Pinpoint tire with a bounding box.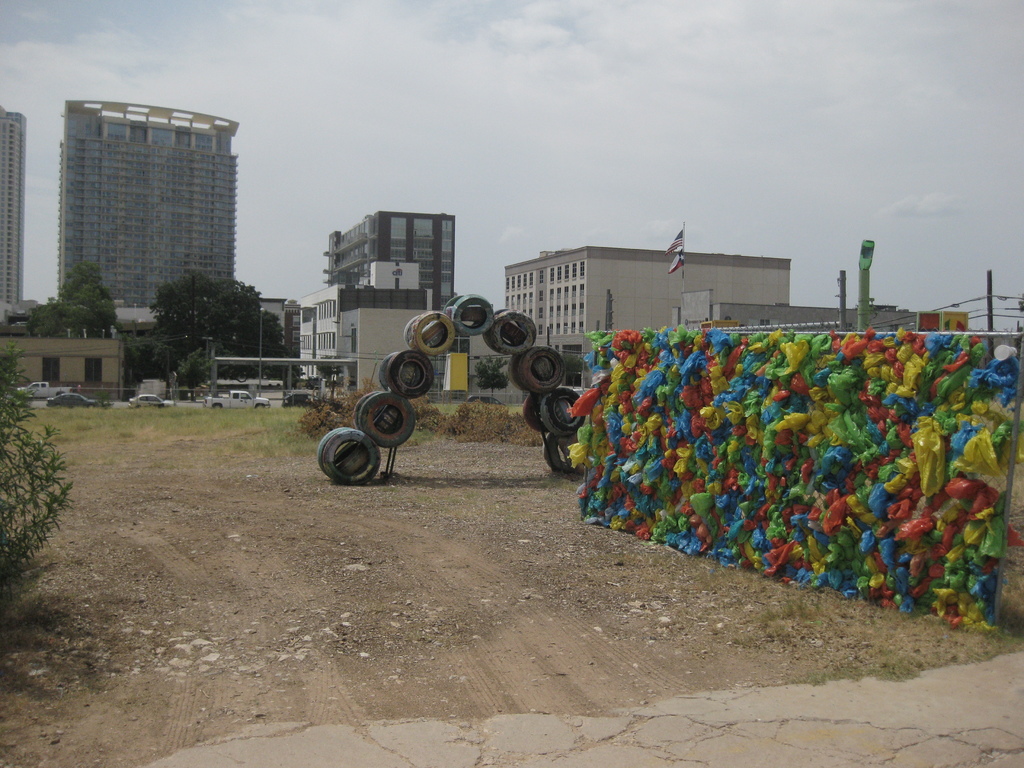
(left=413, top=310, right=454, bottom=355).
